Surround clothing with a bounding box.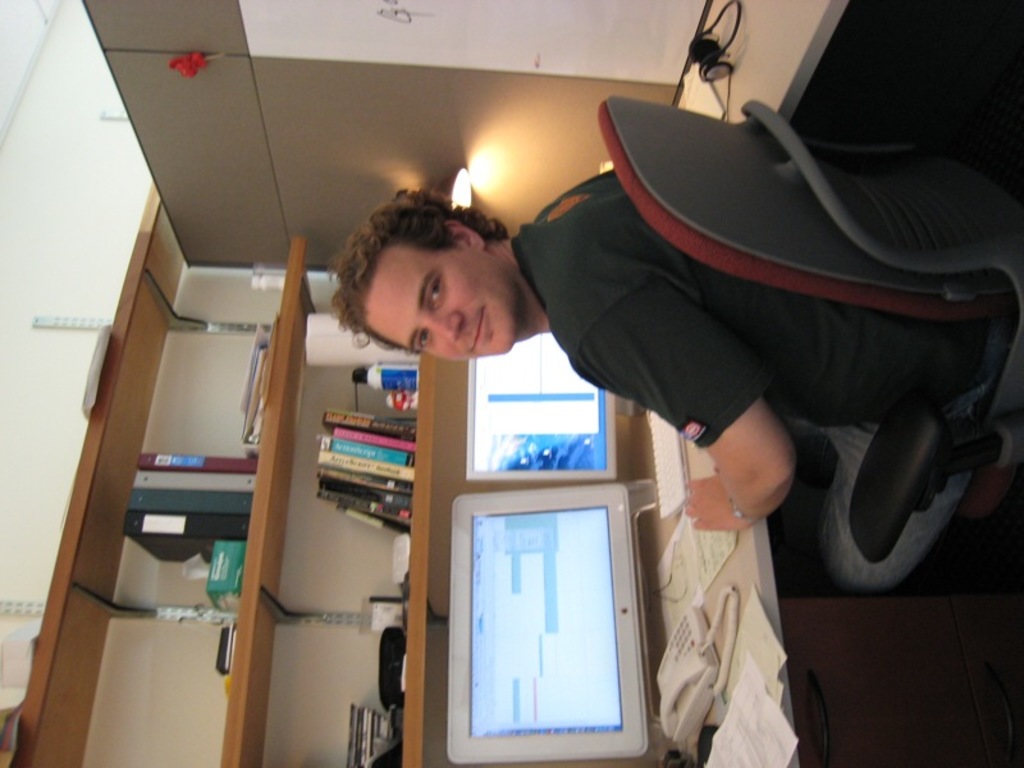
[507,169,1019,596].
